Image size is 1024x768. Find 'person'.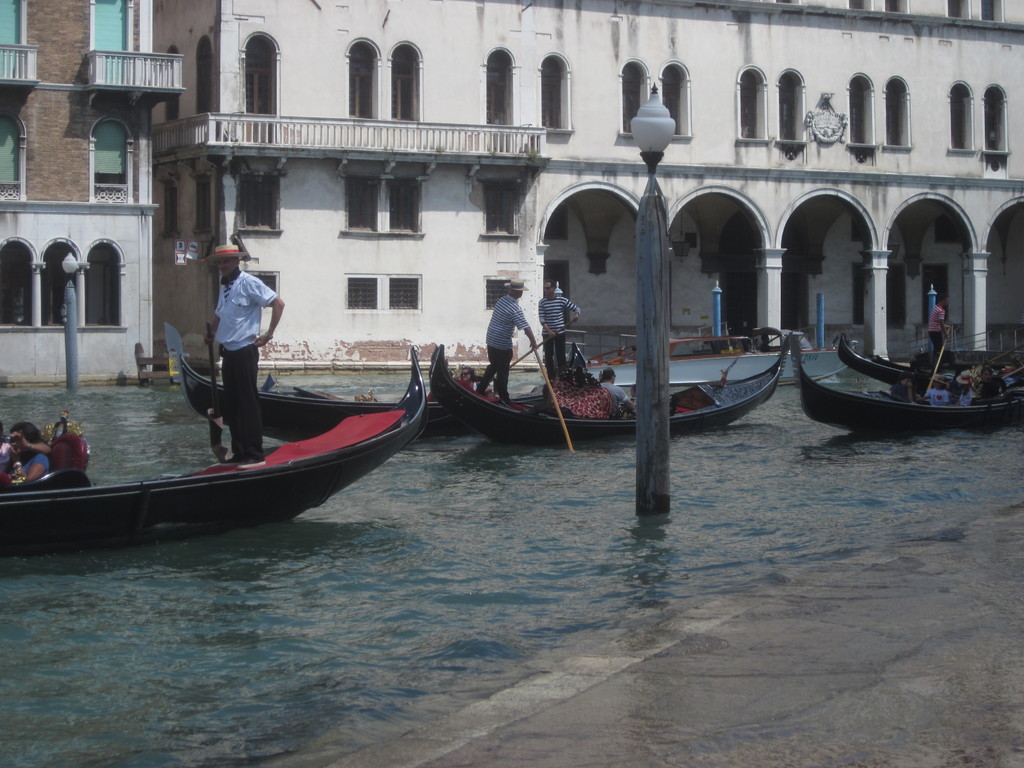
215:240:284:465.
